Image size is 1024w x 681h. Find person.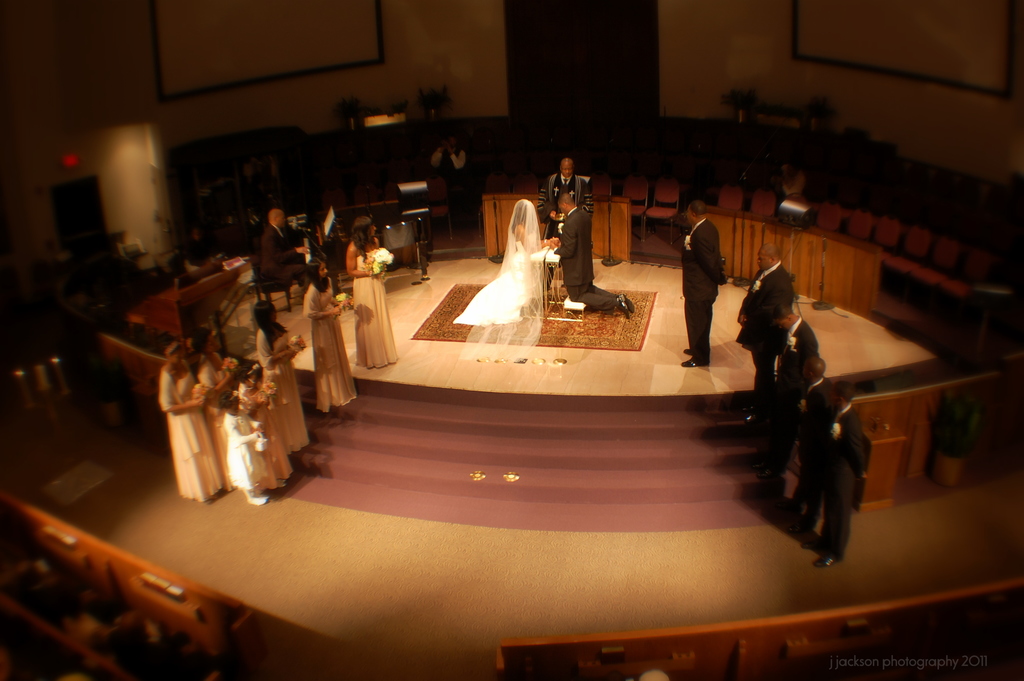
Rect(256, 305, 317, 455).
